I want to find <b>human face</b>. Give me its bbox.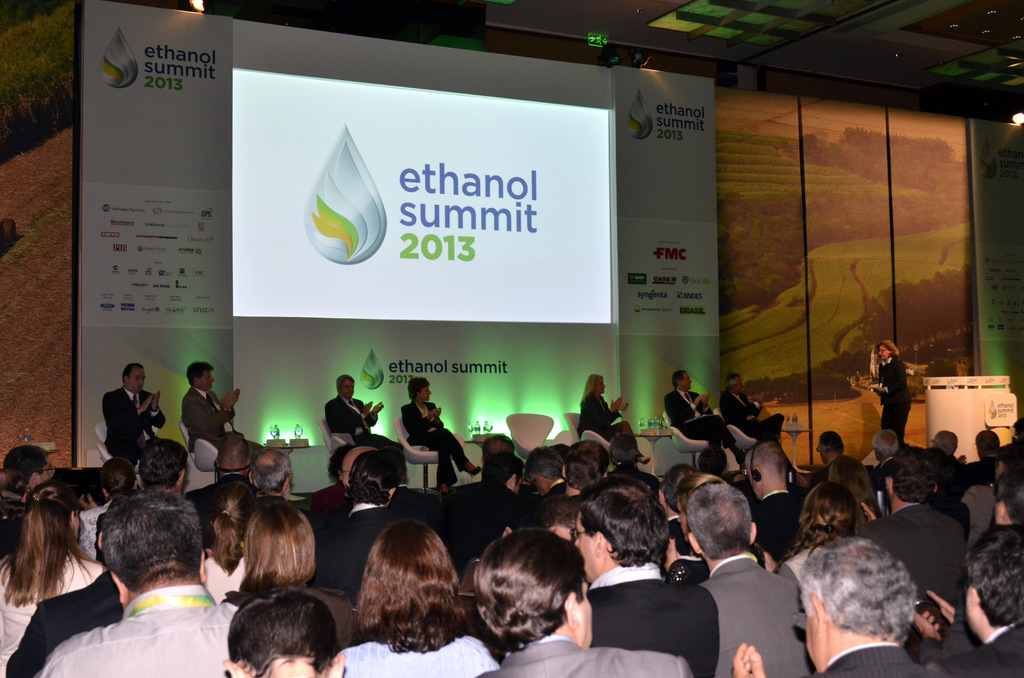
left=130, top=369, right=146, bottom=394.
